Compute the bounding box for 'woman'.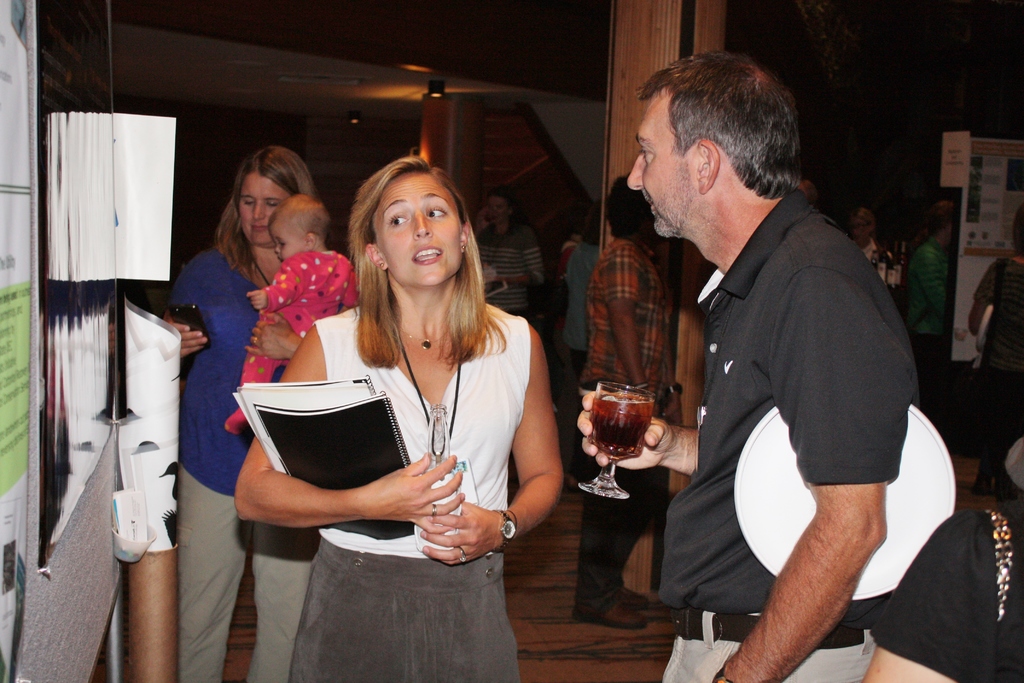
160:144:353:682.
